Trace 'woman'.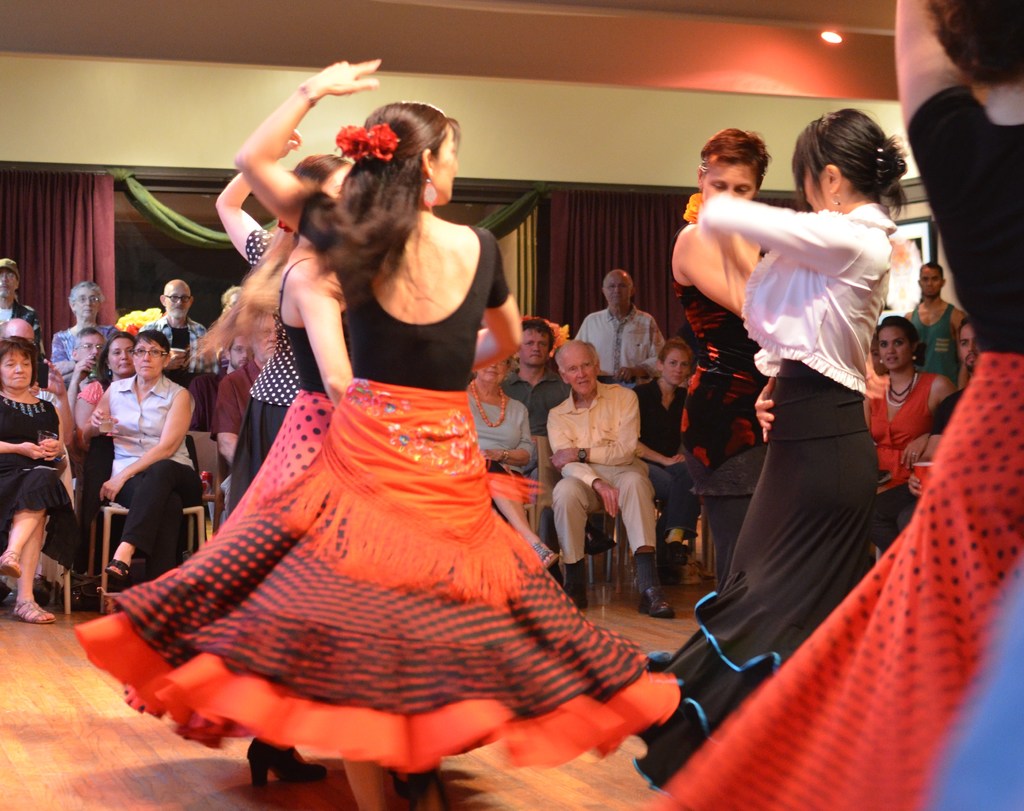
Traced to <box>858,310,960,548</box>.
